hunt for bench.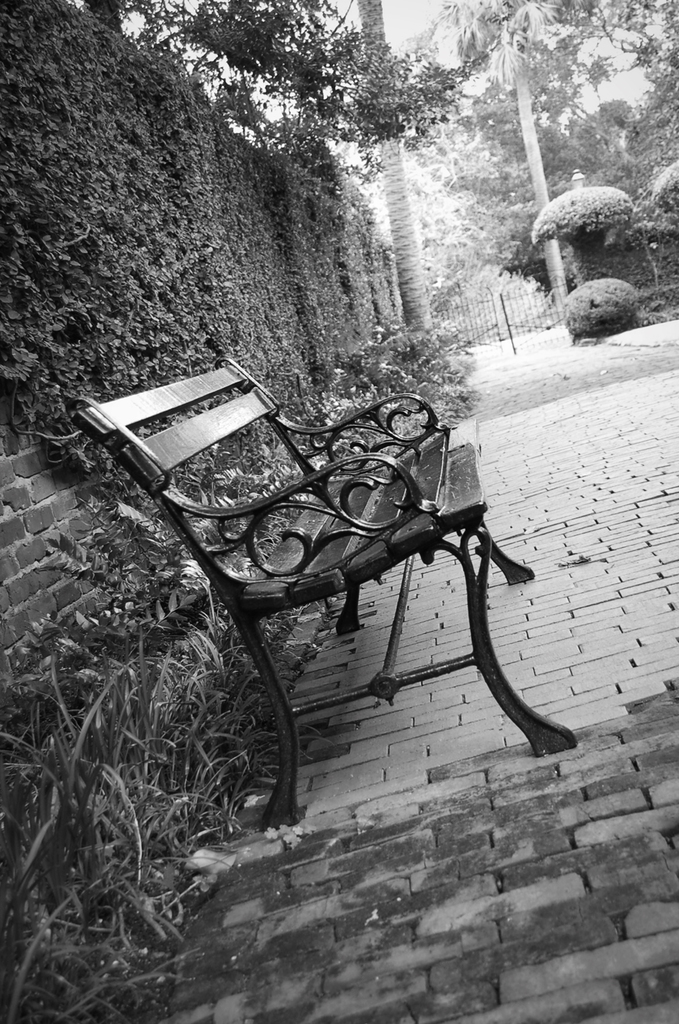
Hunted down at 63/363/575/832.
